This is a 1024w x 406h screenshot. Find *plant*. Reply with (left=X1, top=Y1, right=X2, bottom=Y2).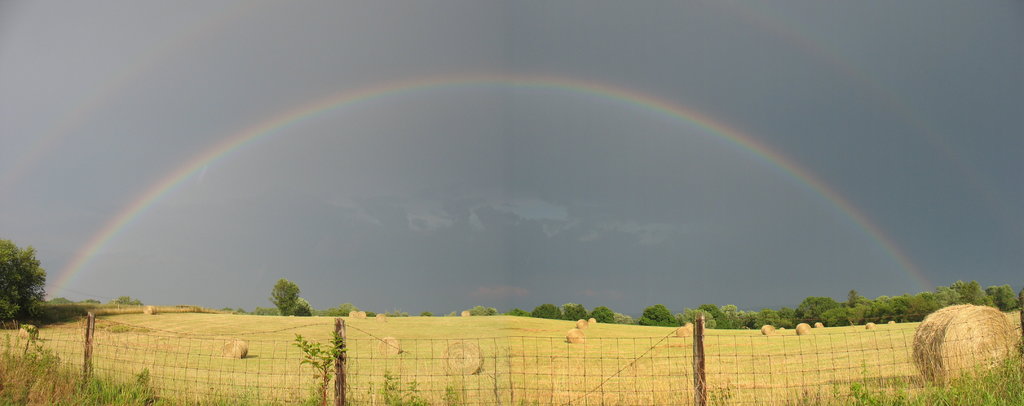
(left=467, top=300, right=496, bottom=315).
